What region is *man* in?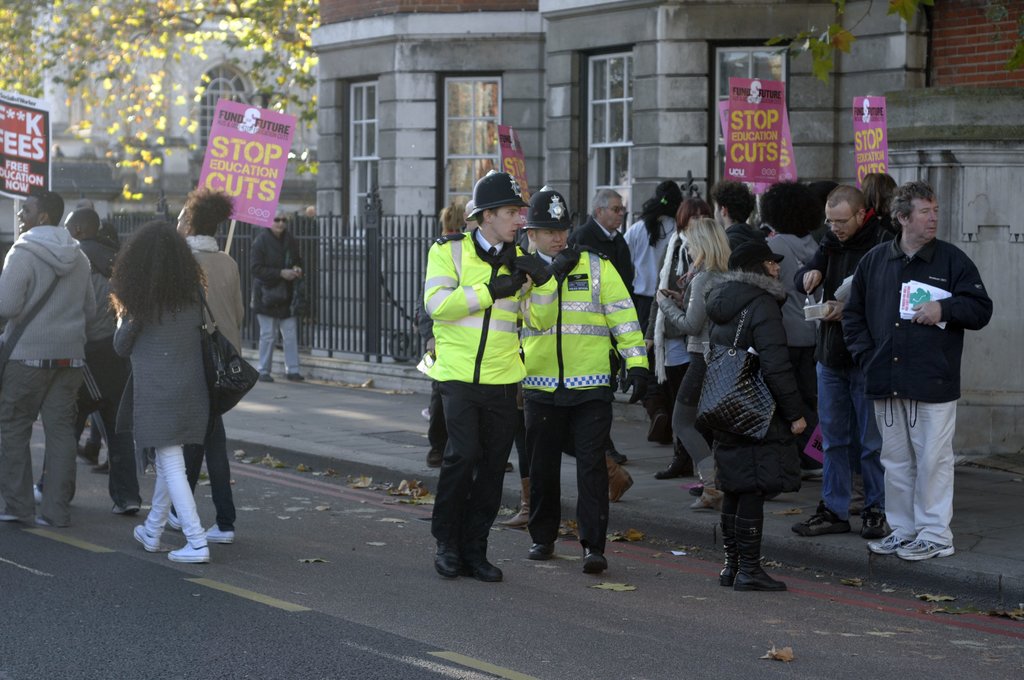
crop(793, 186, 903, 533).
